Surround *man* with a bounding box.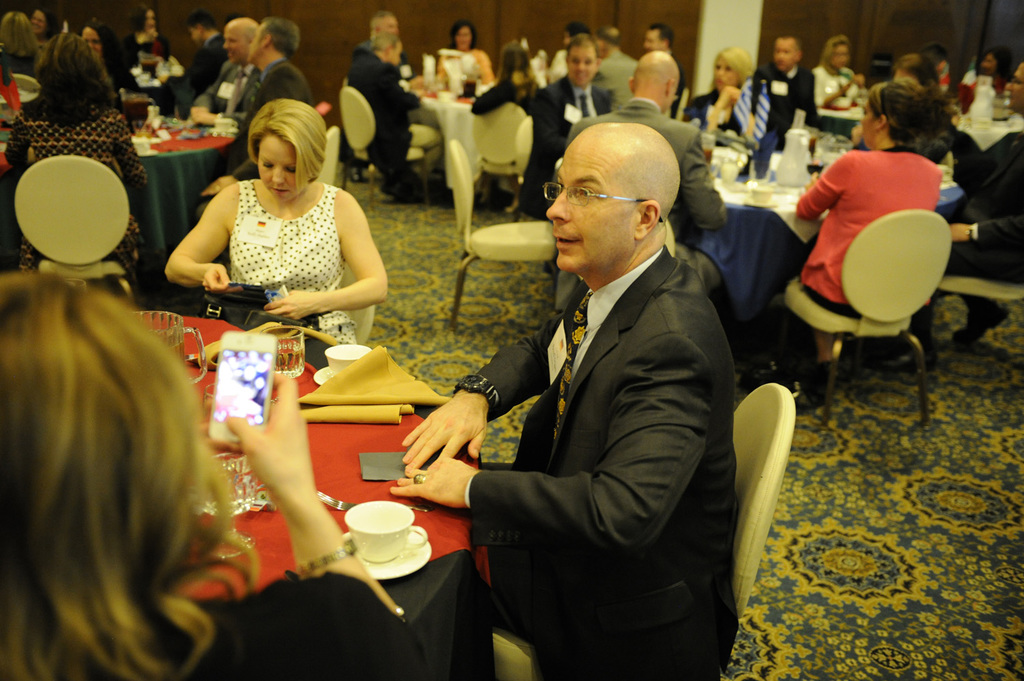
detection(156, 8, 233, 127).
